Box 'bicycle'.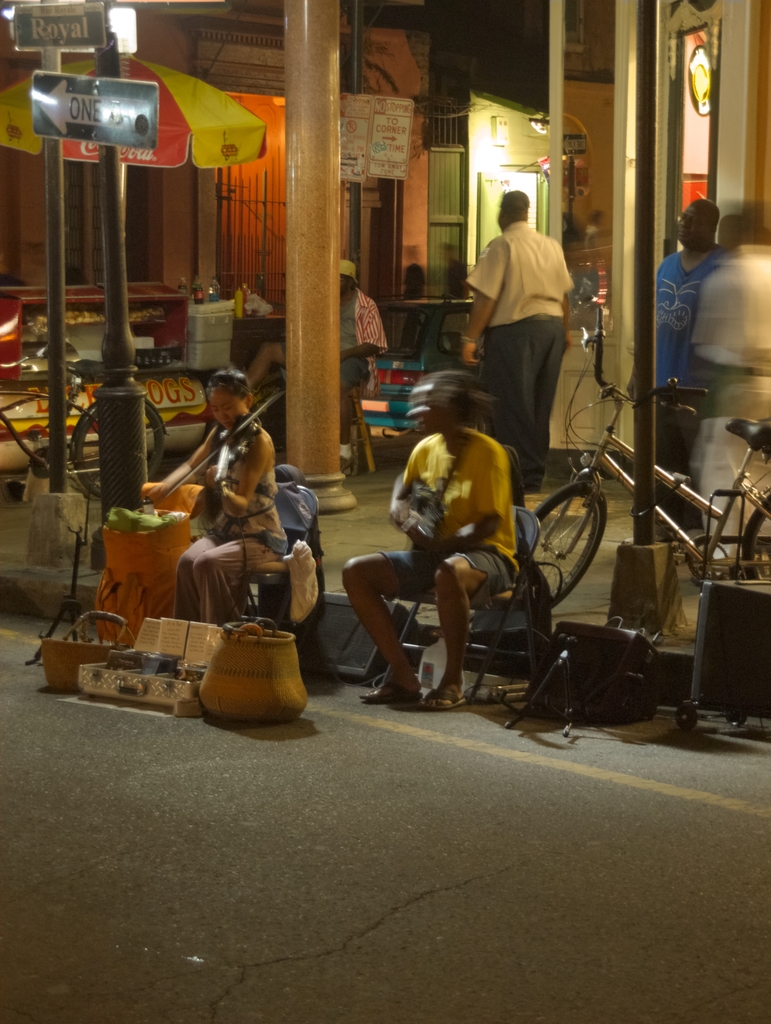
(0,351,172,506).
